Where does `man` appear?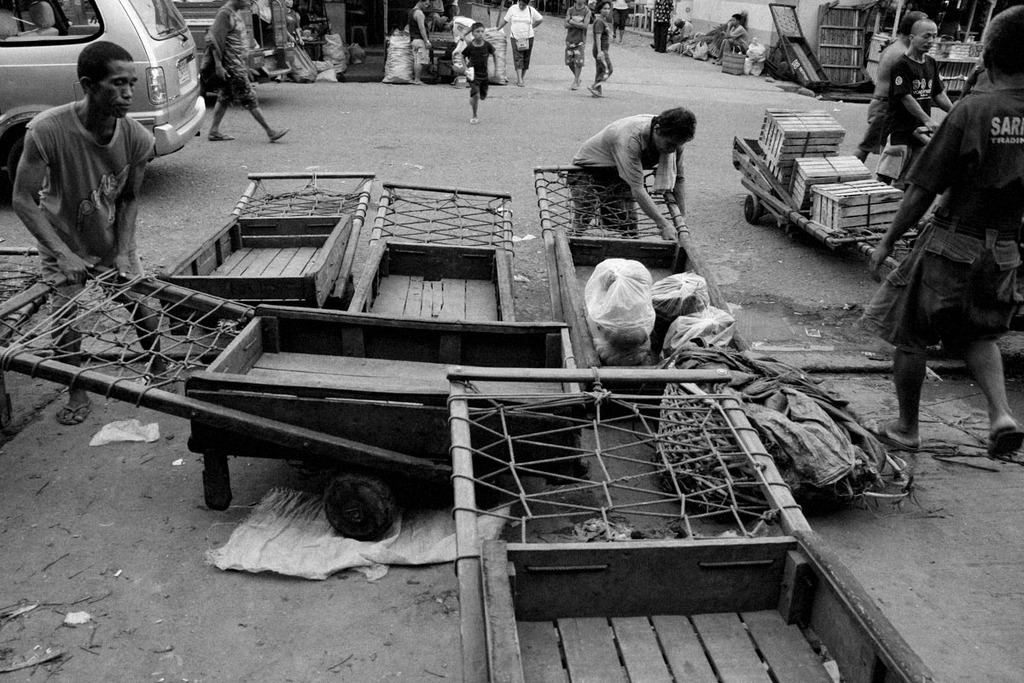
Appears at <bbox>407, 0, 431, 86</bbox>.
